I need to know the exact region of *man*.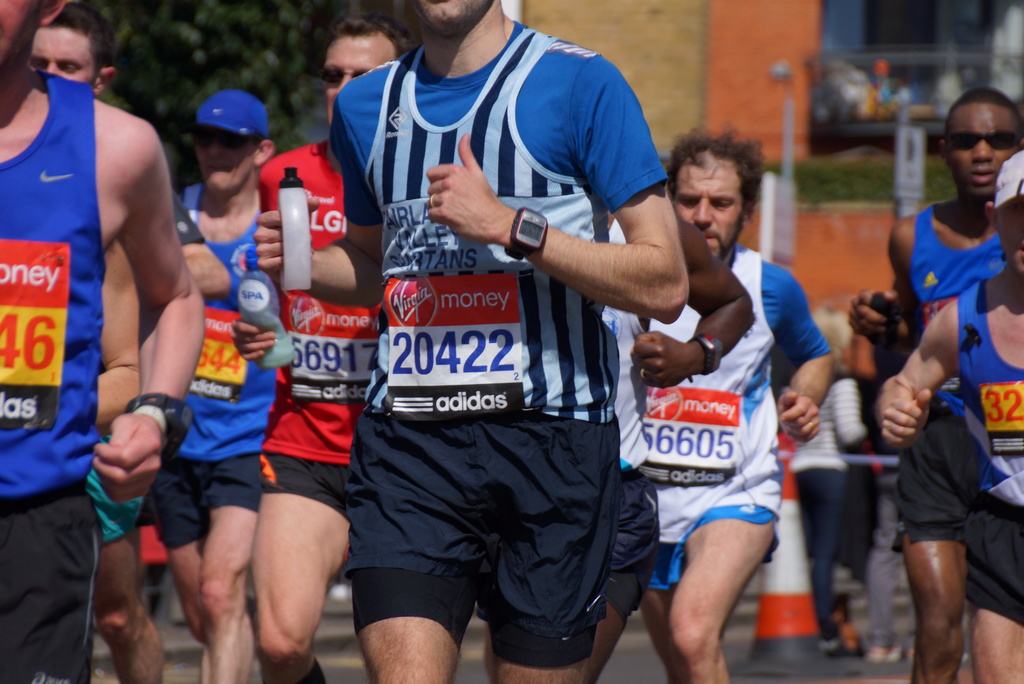
Region: left=28, top=1, right=165, bottom=683.
